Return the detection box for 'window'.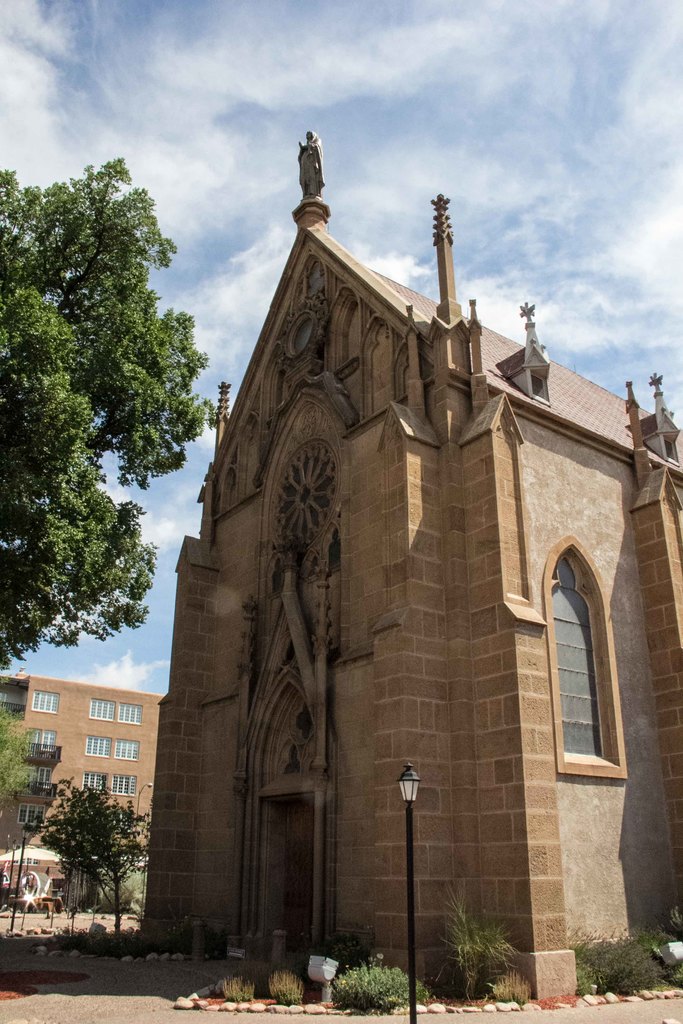
bbox(113, 776, 136, 796).
